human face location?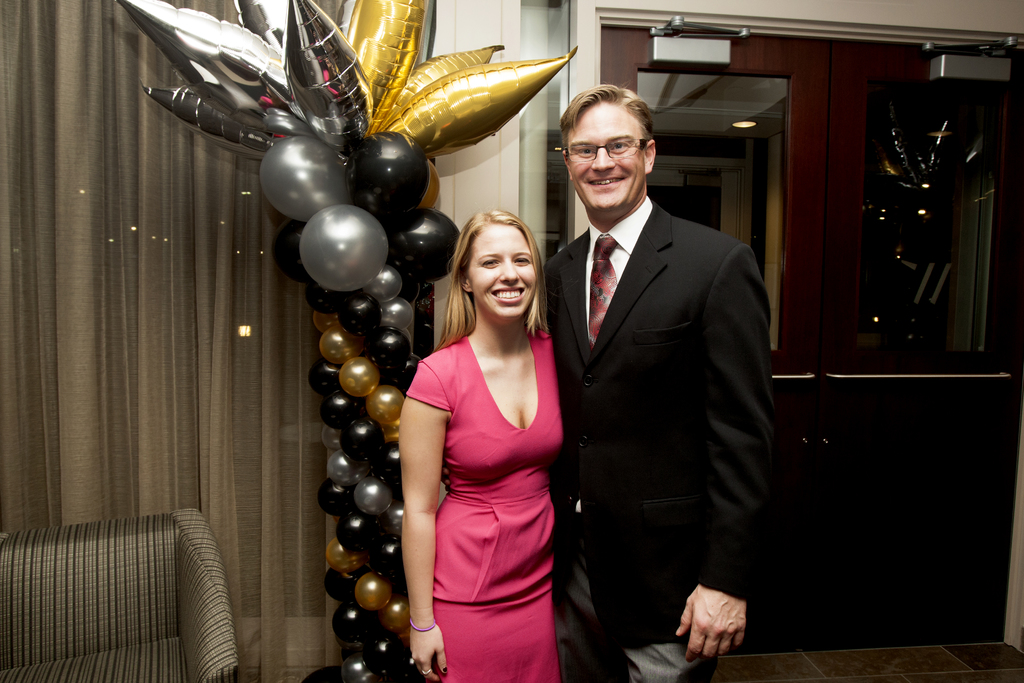
bbox(464, 224, 535, 315)
